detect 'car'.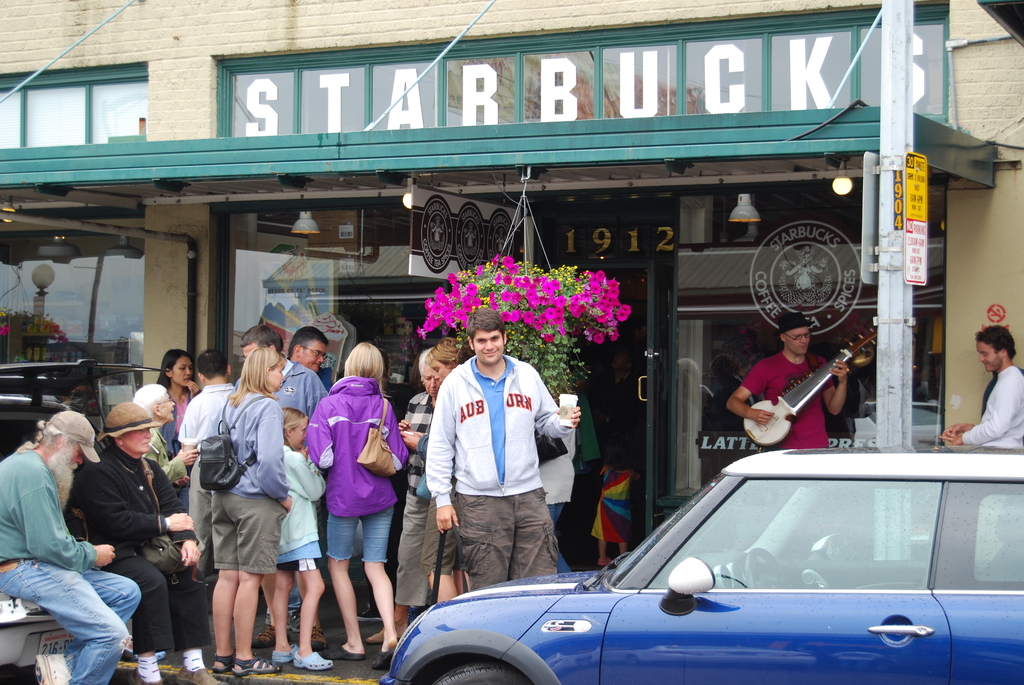
Detected at pyautogui.locateOnScreen(0, 595, 78, 674).
